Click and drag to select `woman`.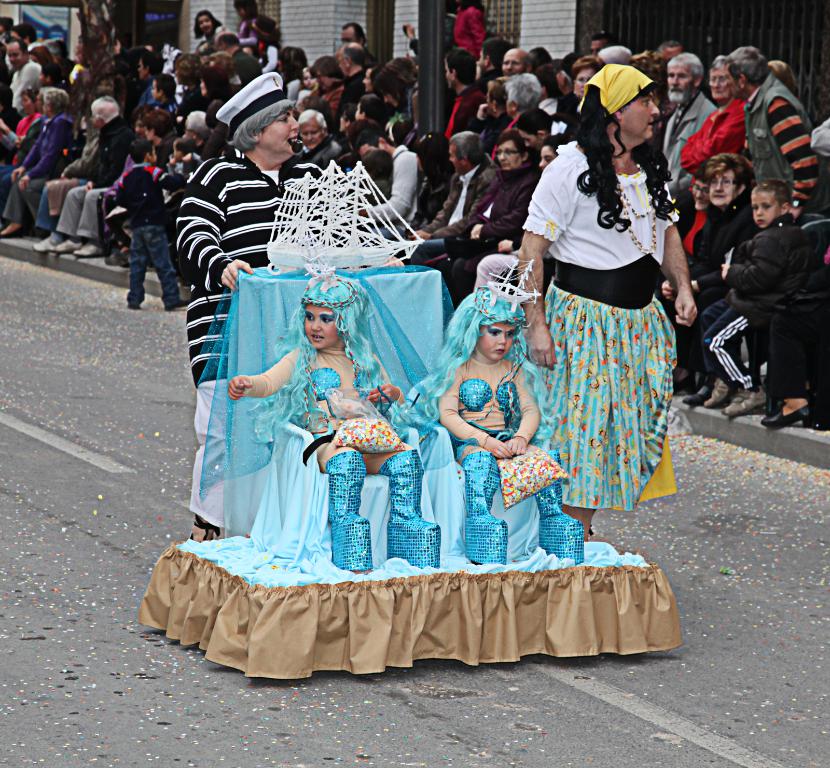
Selection: 685, 58, 751, 187.
